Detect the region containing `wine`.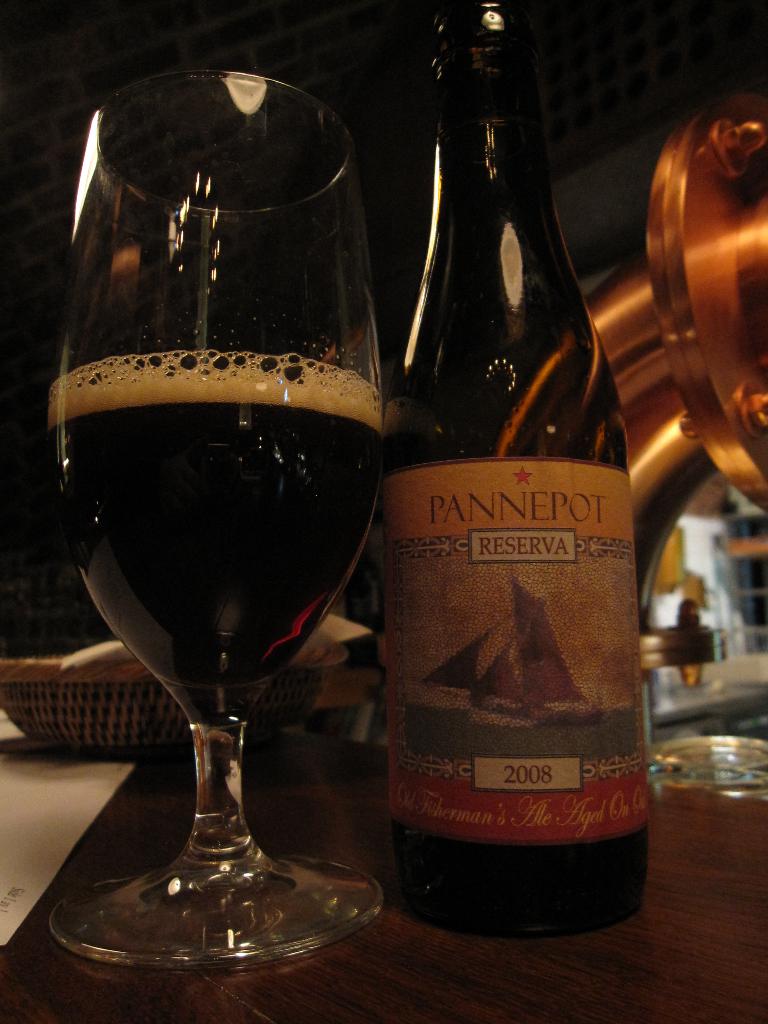
374,47,640,925.
